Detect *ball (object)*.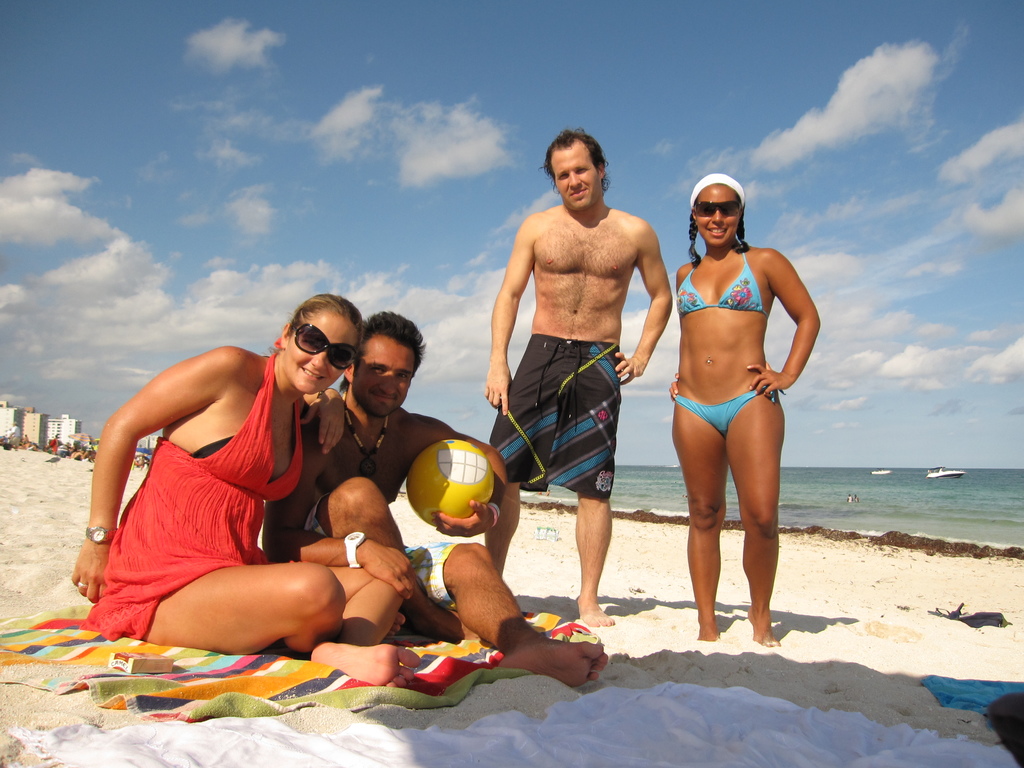
Detected at crop(410, 441, 492, 534).
